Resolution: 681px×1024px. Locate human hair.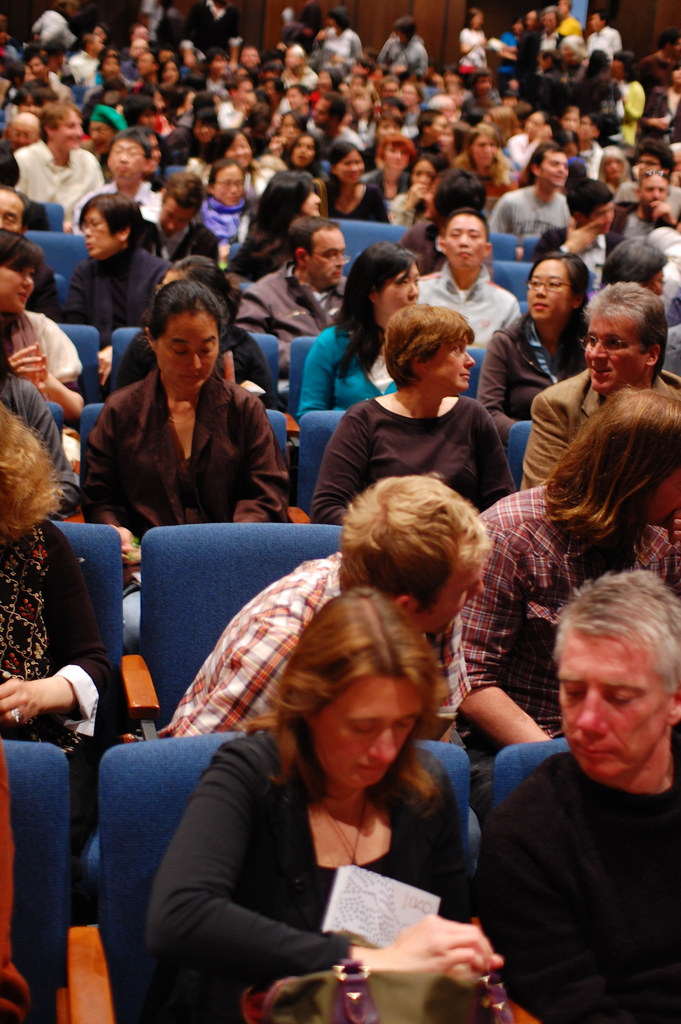
left=525, top=248, right=590, bottom=378.
